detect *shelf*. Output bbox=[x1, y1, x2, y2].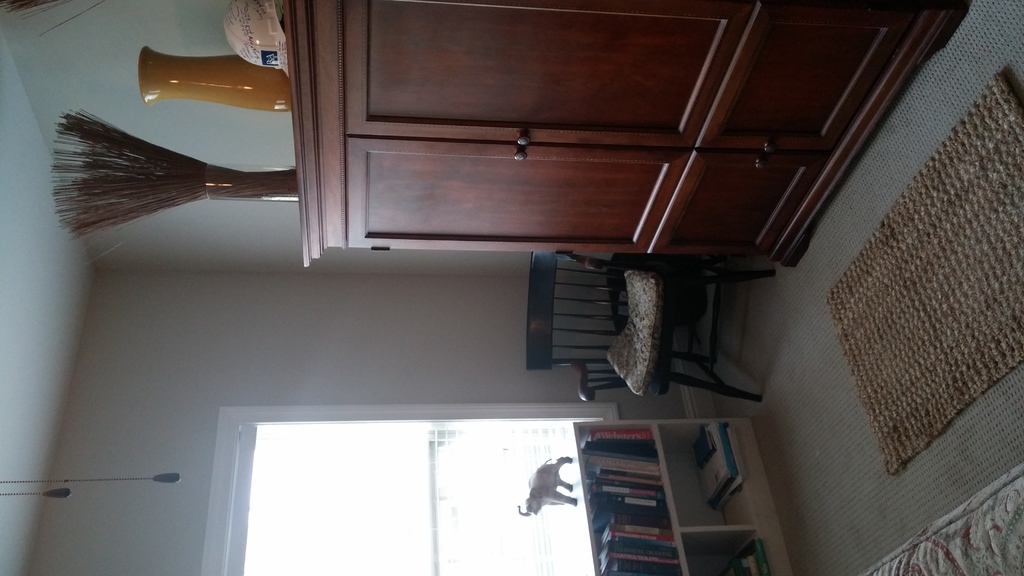
bbox=[528, 397, 800, 565].
